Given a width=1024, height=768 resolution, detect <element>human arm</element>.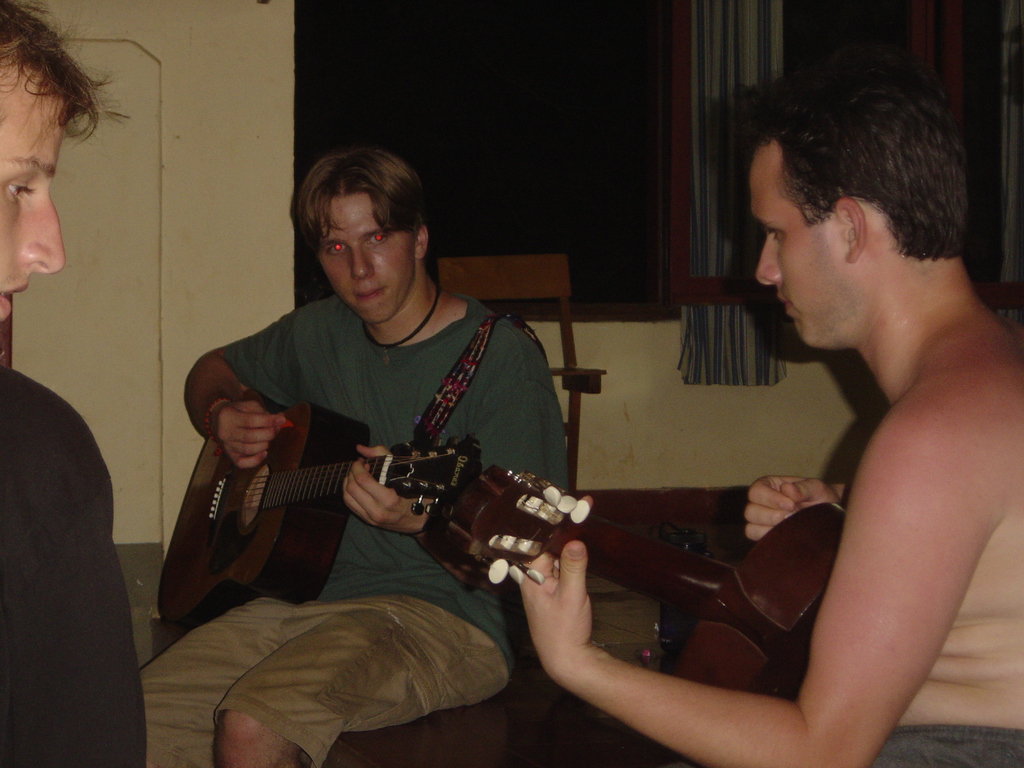
766,197,999,767.
